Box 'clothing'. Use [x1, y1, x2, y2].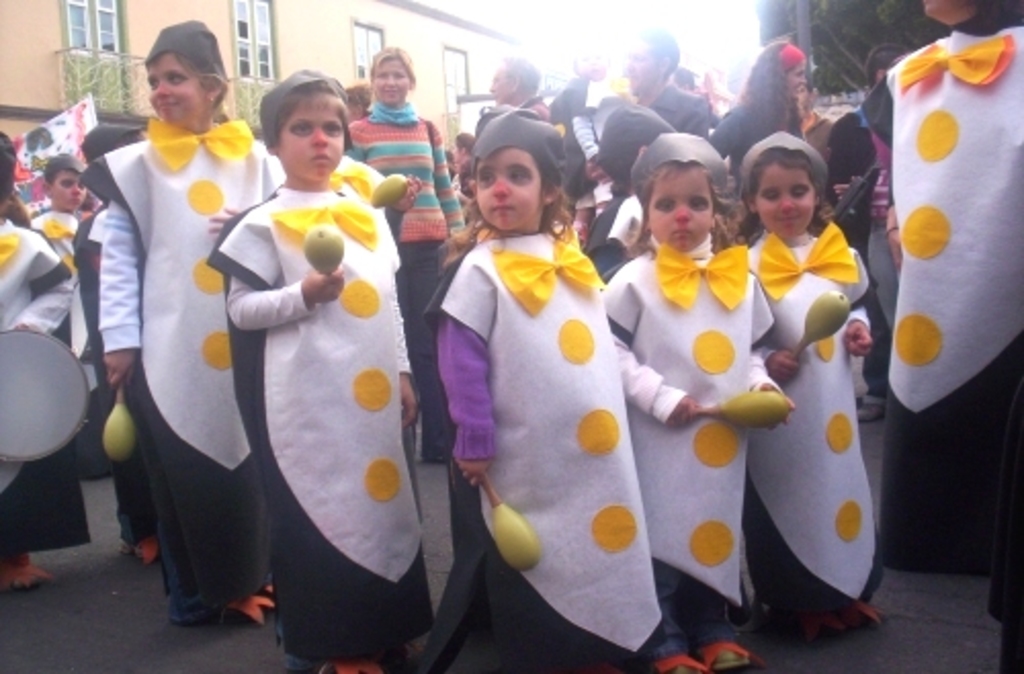
[637, 78, 713, 133].
